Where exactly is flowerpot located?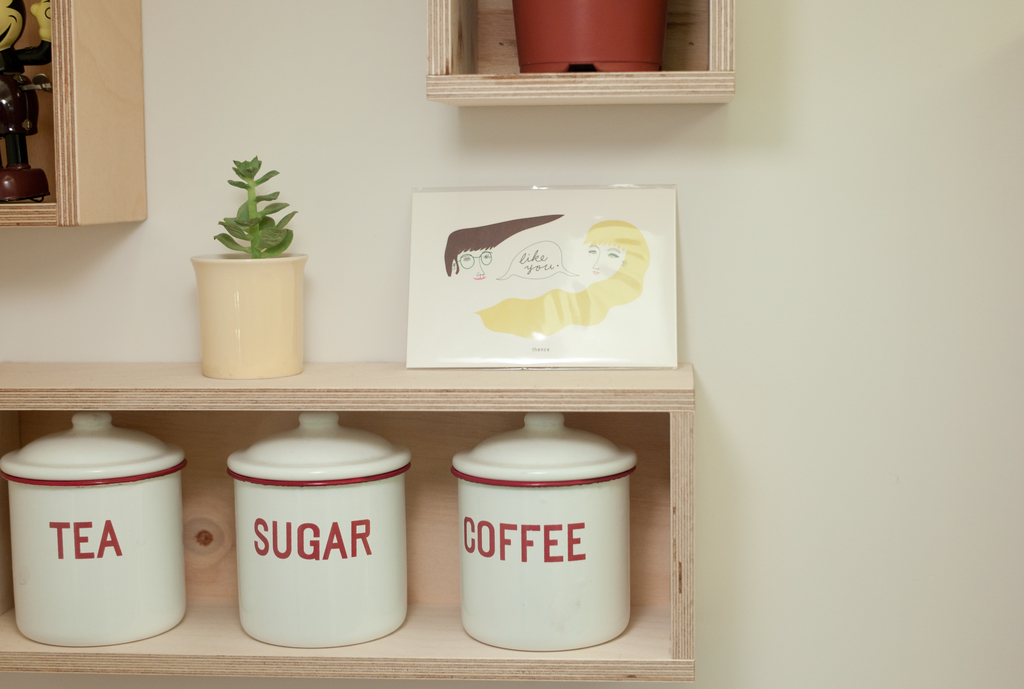
Its bounding box is BBox(188, 222, 298, 400).
